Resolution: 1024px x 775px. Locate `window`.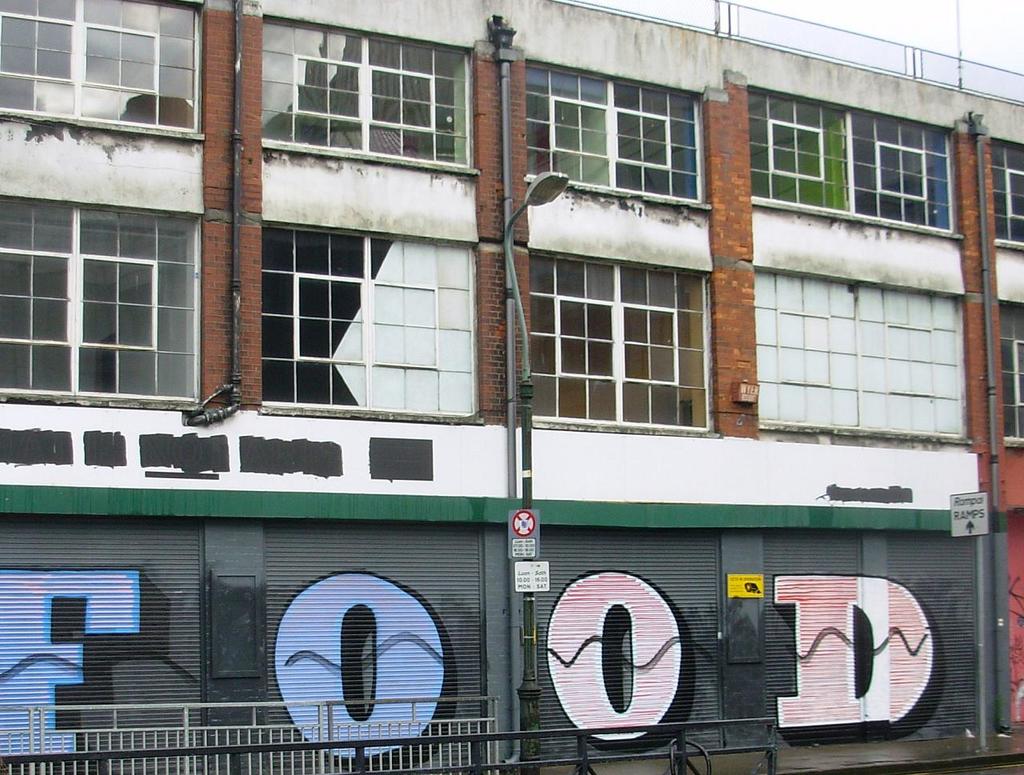
BBox(527, 57, 710, 198).
